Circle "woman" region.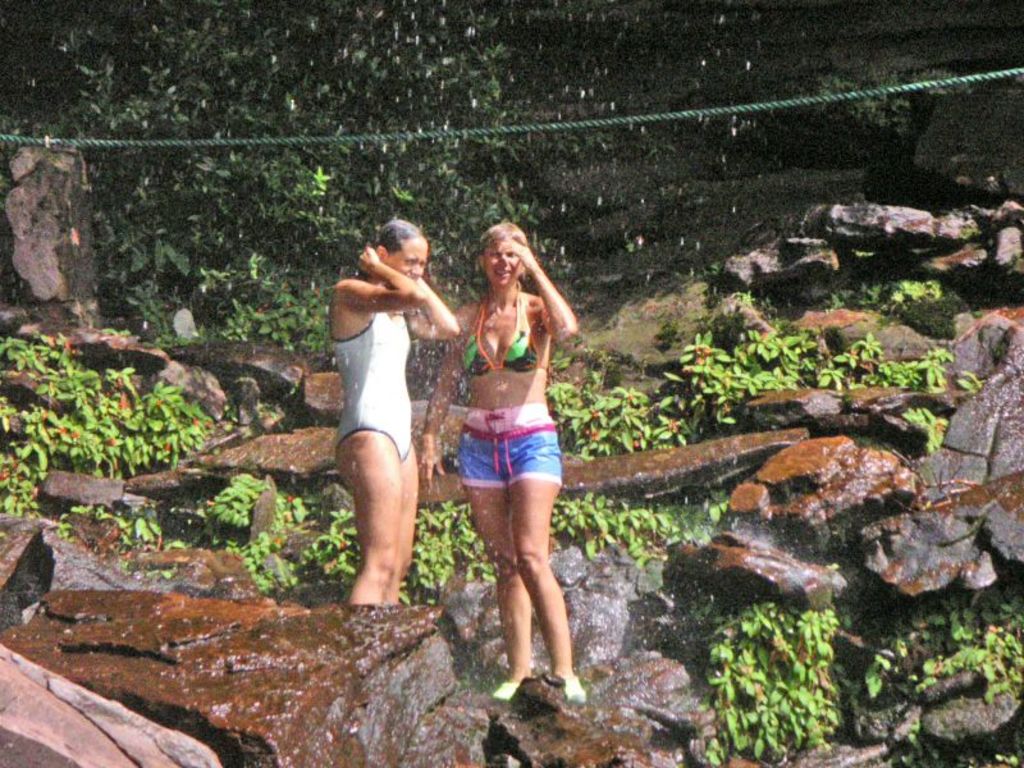
Region: [416, 225, 580, 707].
